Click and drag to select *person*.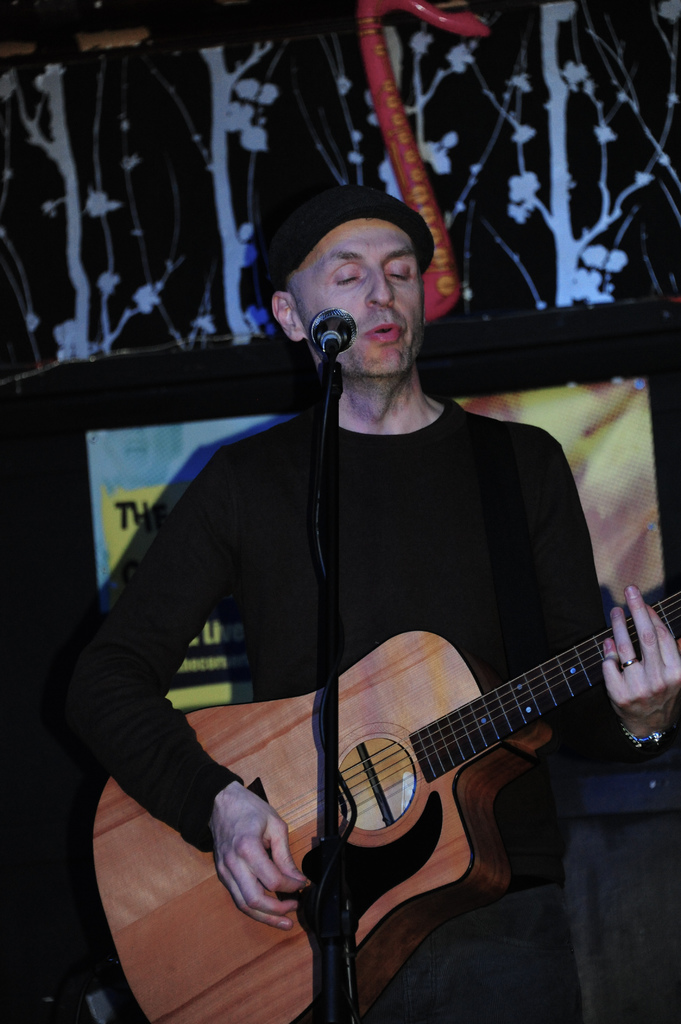
Selection: 125/156/637/998.
